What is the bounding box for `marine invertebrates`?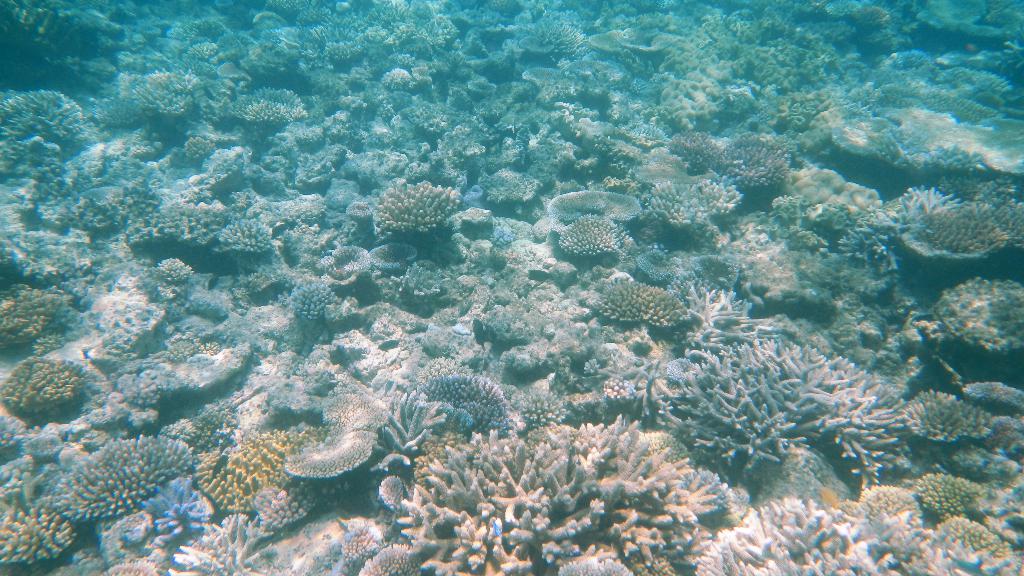
left=314, top=104, right=371, bottom=146.
